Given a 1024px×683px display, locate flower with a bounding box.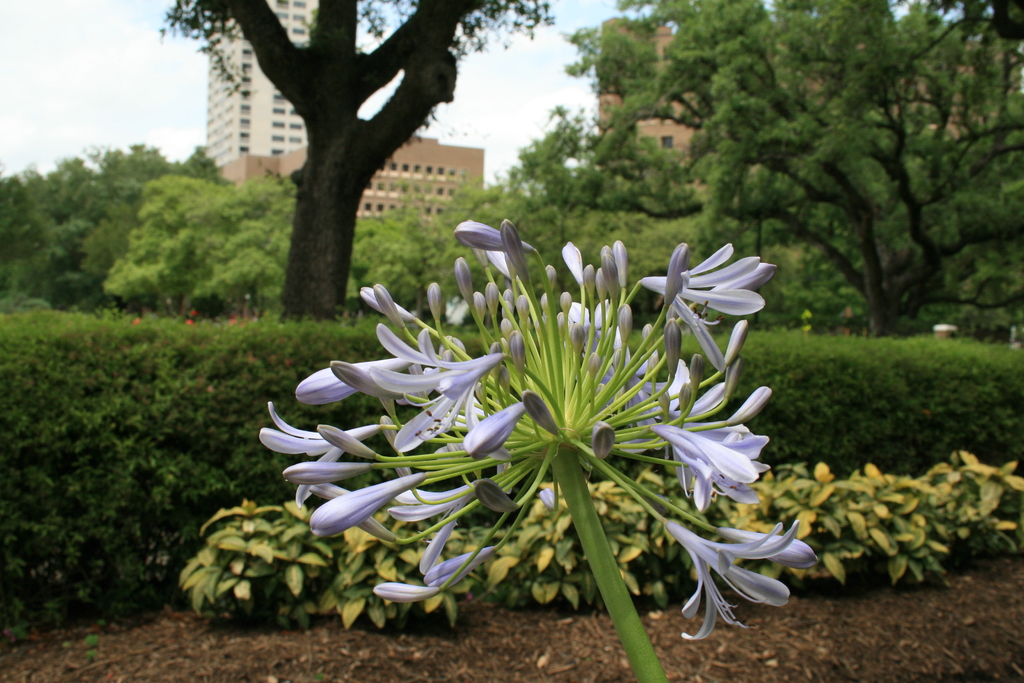
Located: bbox(295, 357, 415, 407).
